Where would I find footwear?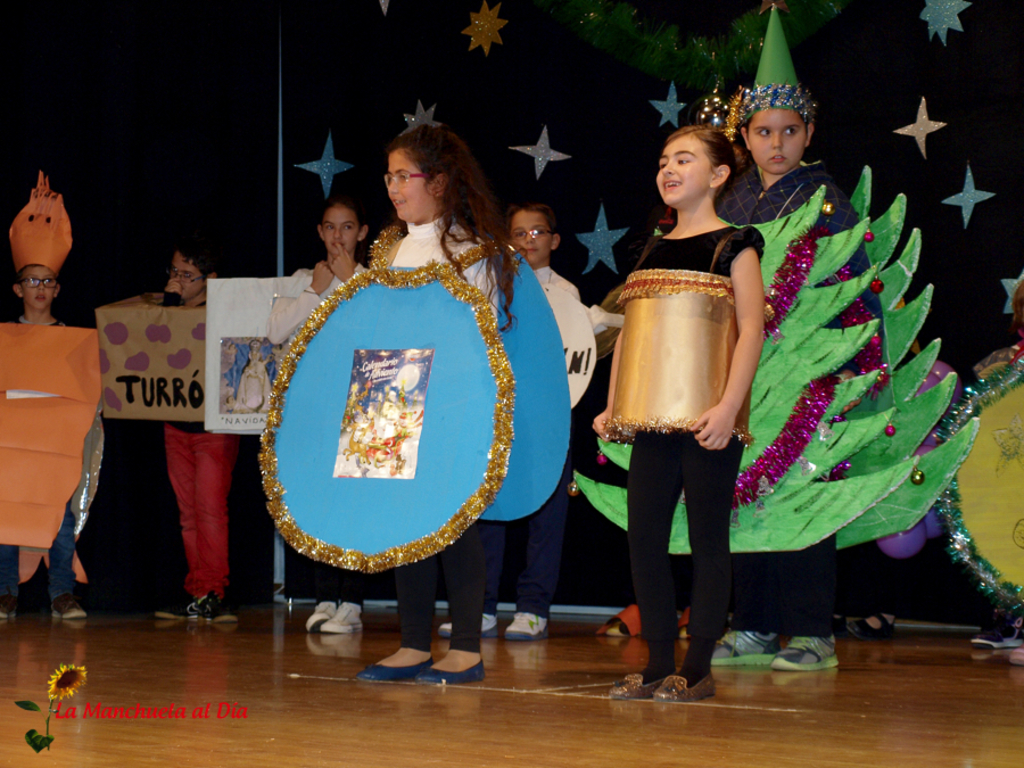
At rect(416, 639, 487, 680).
